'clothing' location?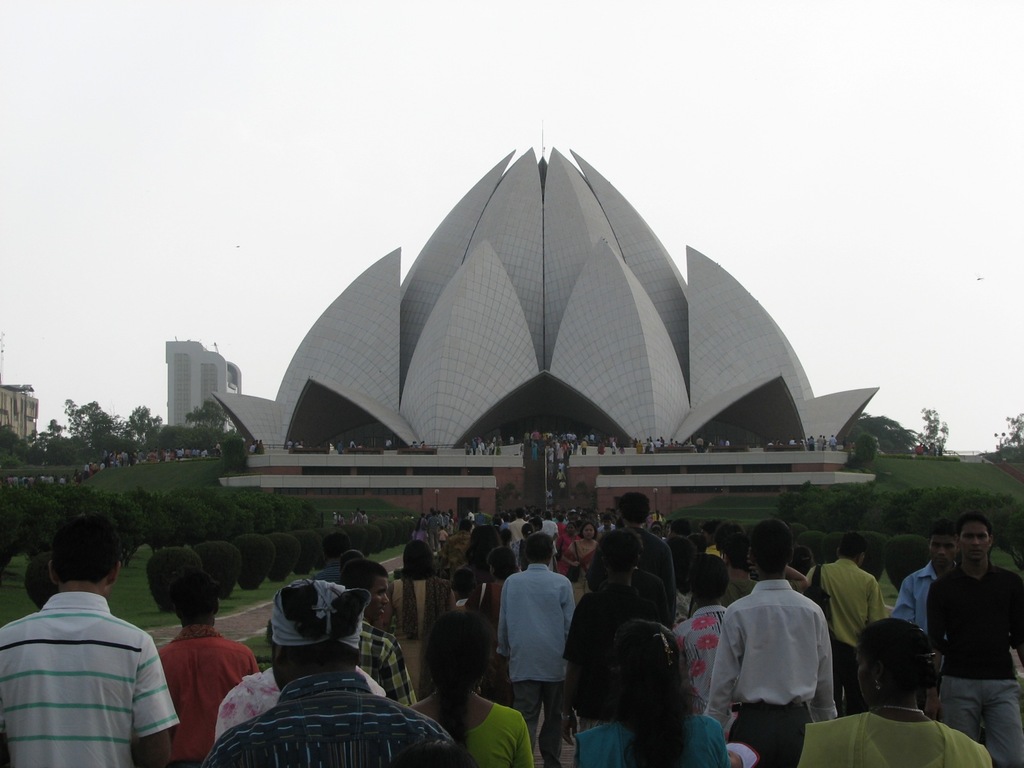
[195,672,454,767]
